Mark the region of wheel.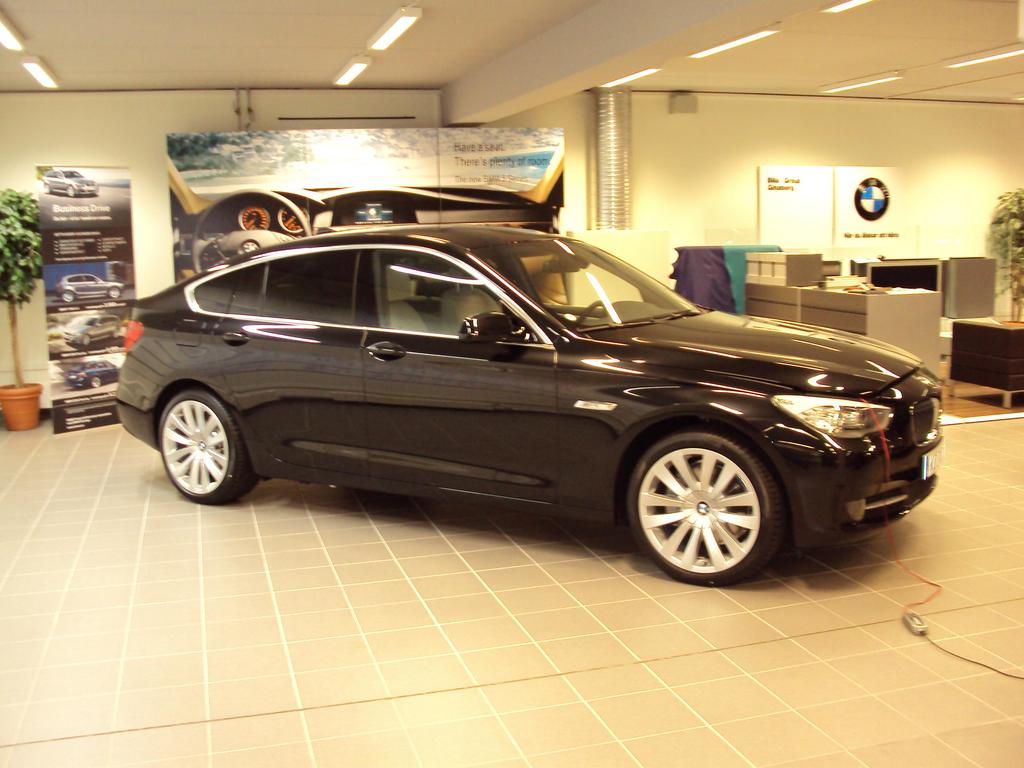
Region: l=90, t=375, r=99, b=388.
